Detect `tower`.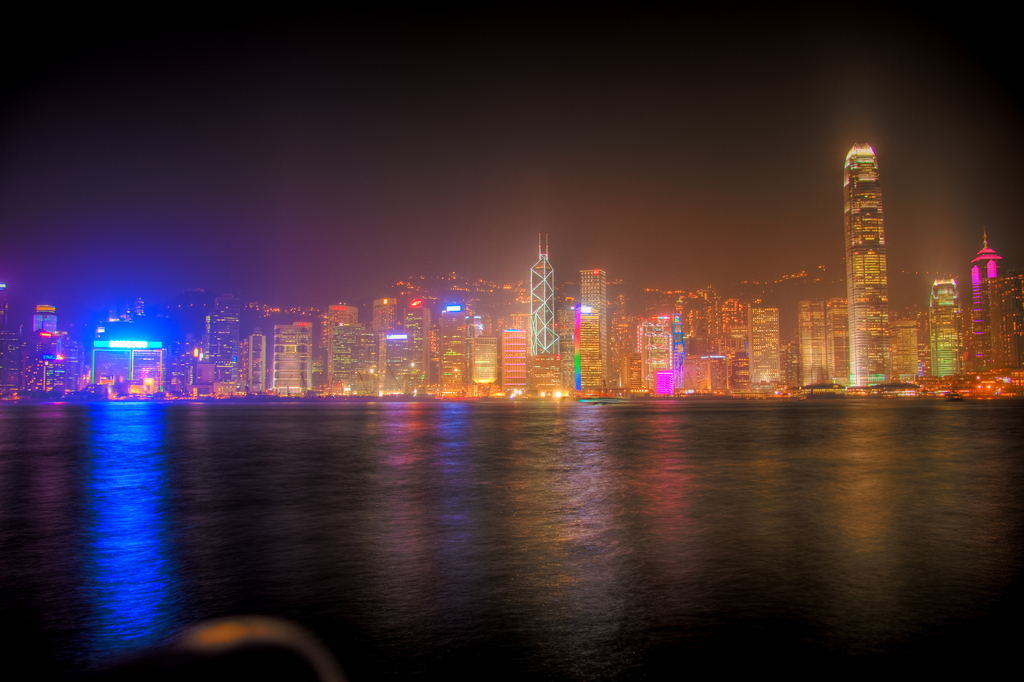
Detected at l=976, t=253, r=1022, b=382.
